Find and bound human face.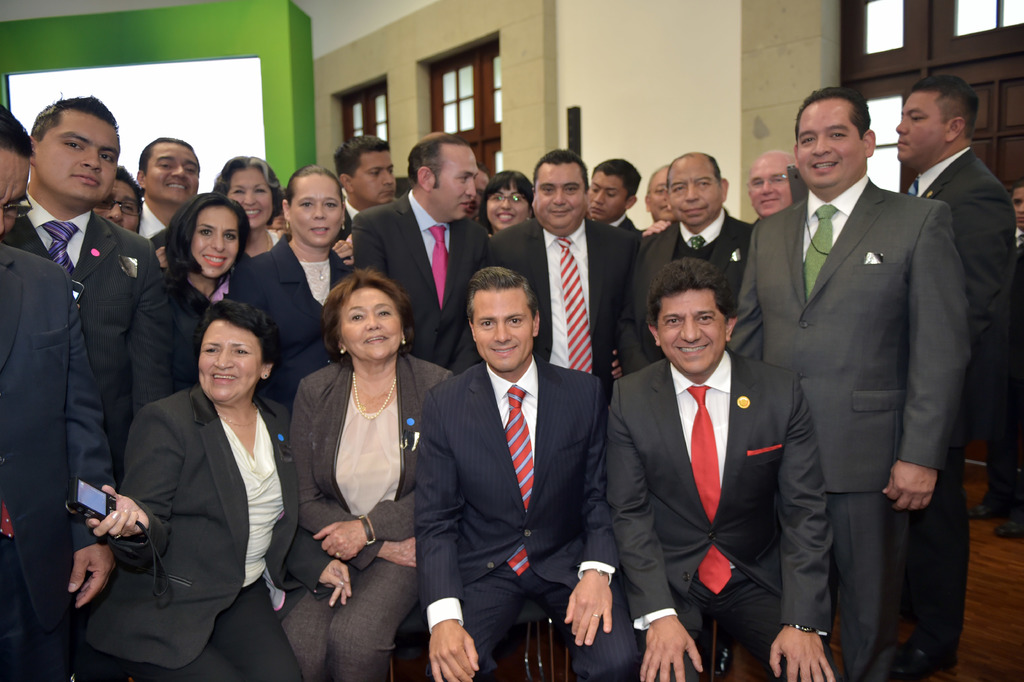
Bound: box=[471, 287, 530, 372].
